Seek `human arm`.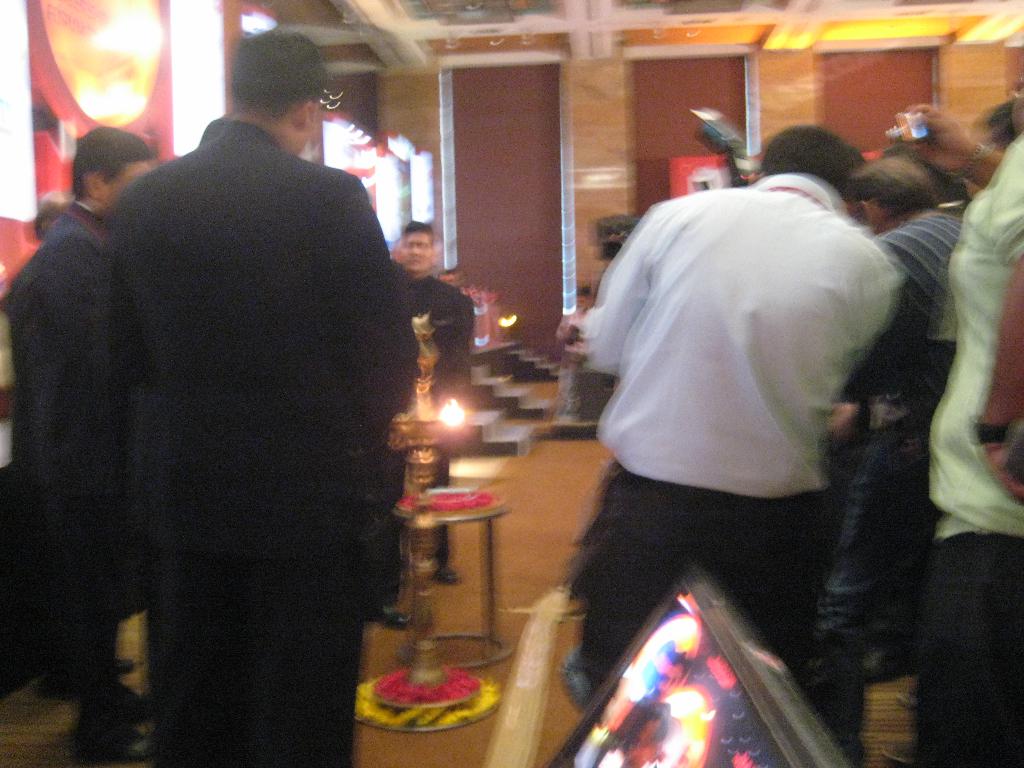
pyautogui.locateOnScreen(903, 105, 1004, 186).
